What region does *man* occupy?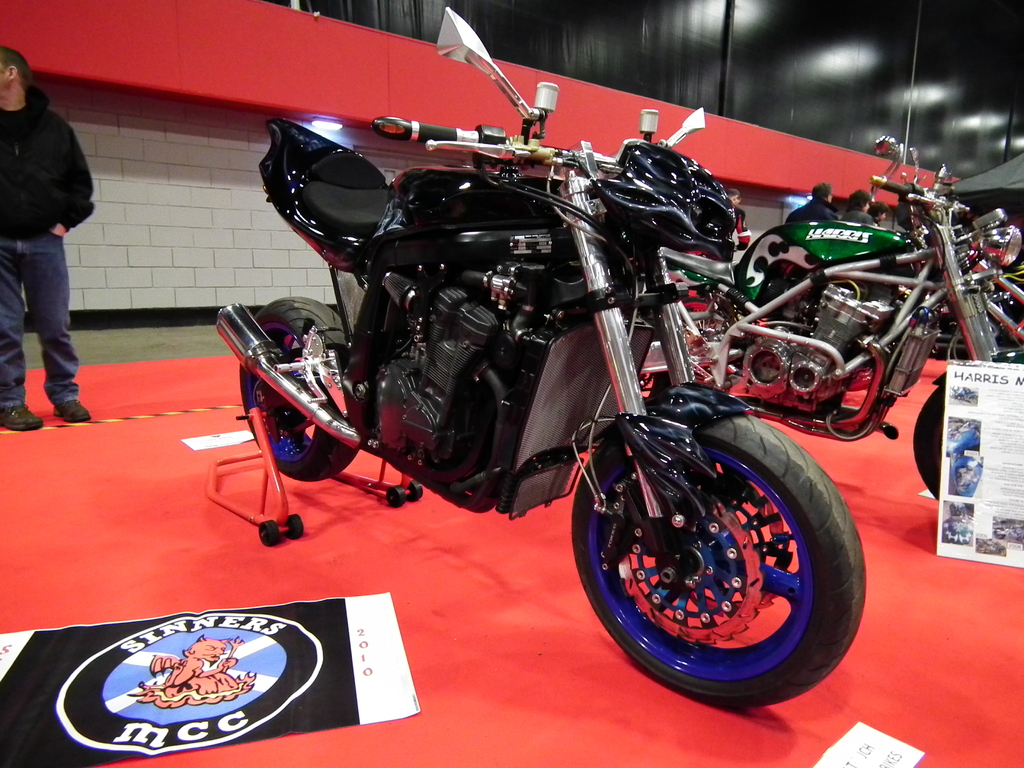
<region>870, 200, 897, 225</region>.
